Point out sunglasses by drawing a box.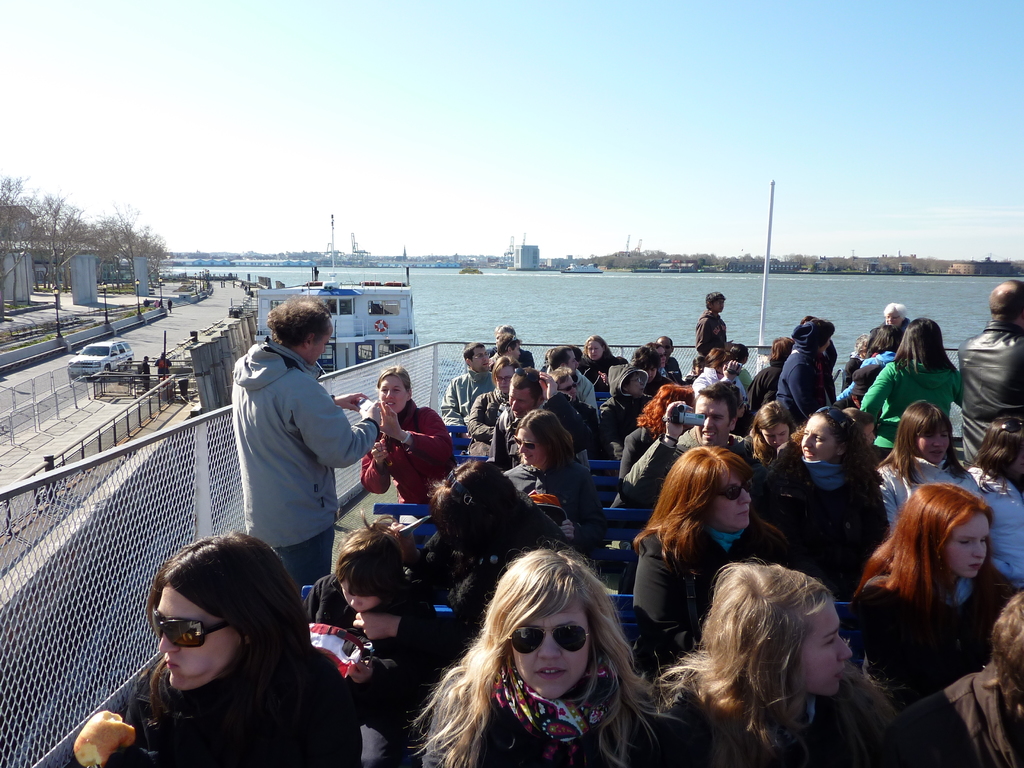
560, 384, 577, 392.
